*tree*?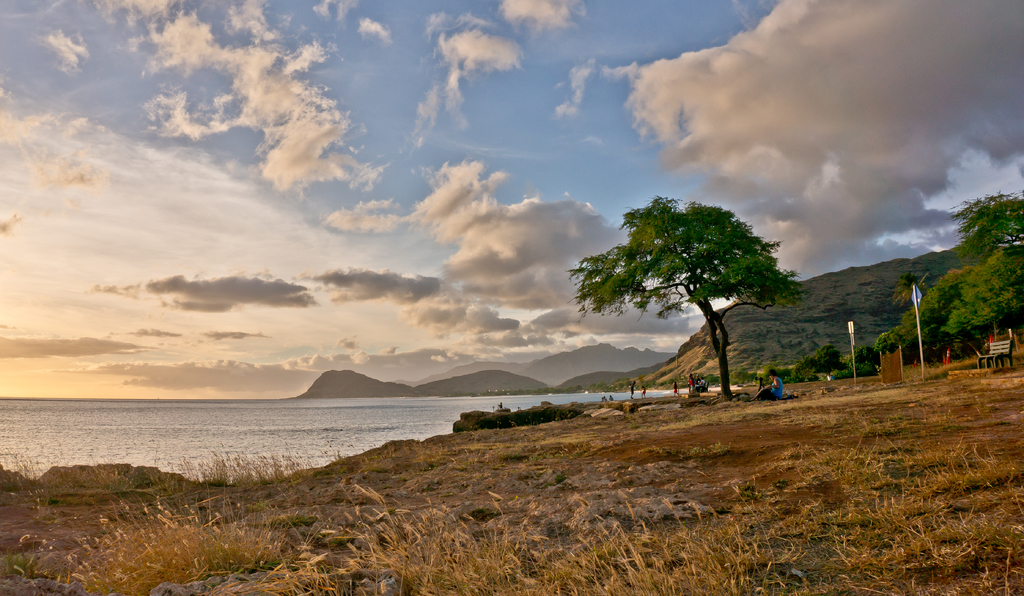
(left=840, top=339, right=879, bottom=380)
